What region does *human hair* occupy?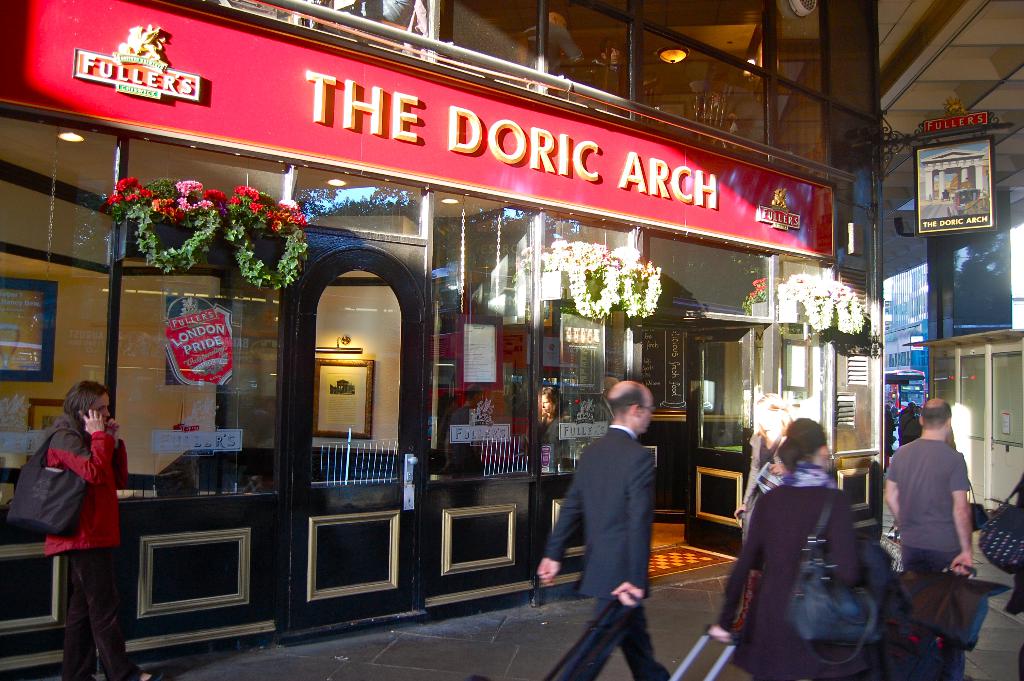
bbox=(62, 382, 108, 422).
